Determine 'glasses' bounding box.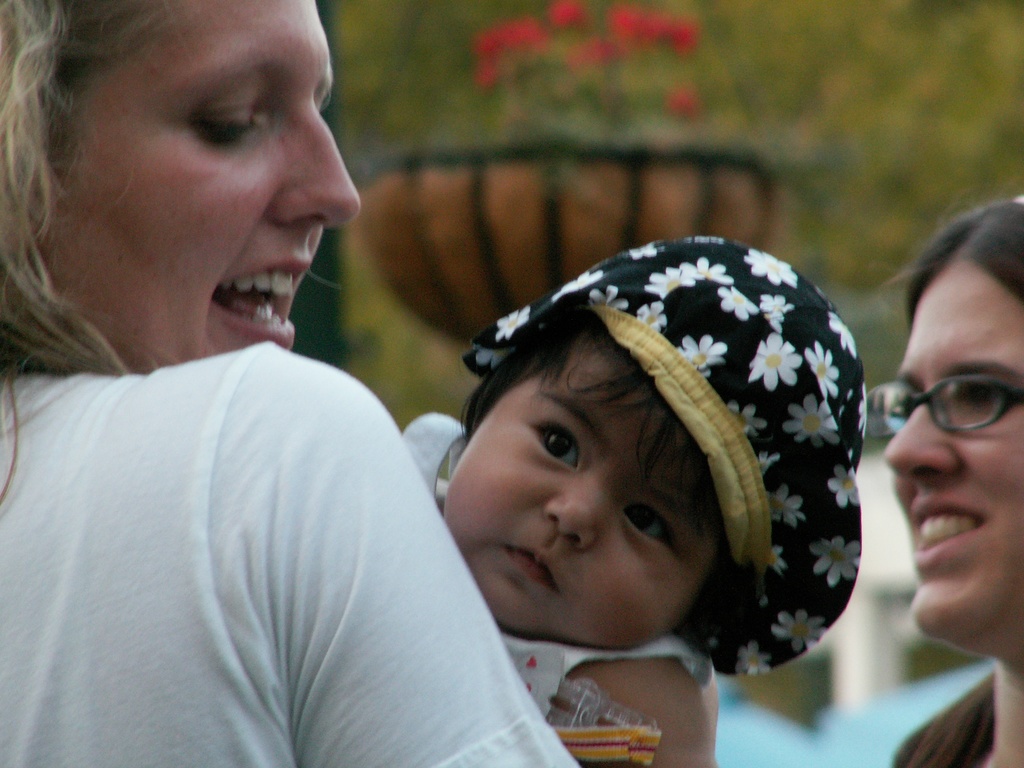
Determined: select_region(866, 381, 1023, 440).
